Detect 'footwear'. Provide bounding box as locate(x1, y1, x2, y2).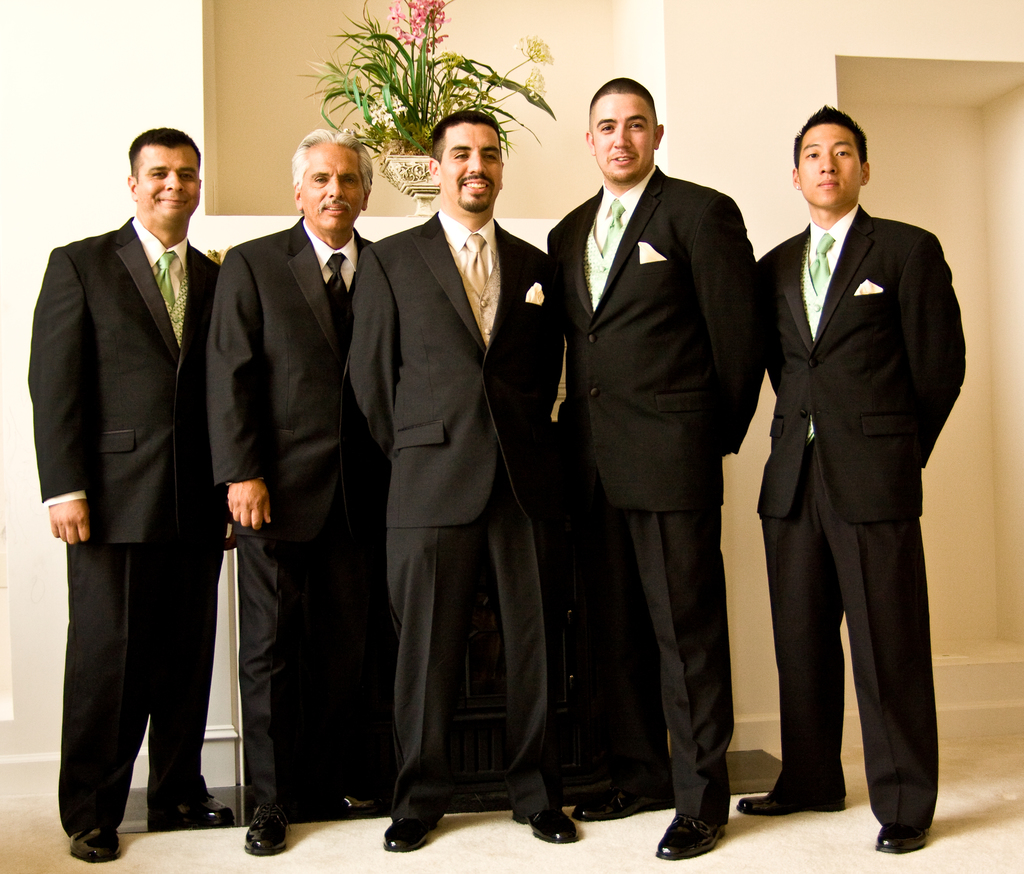
locate(572, 783, 671, 820).
